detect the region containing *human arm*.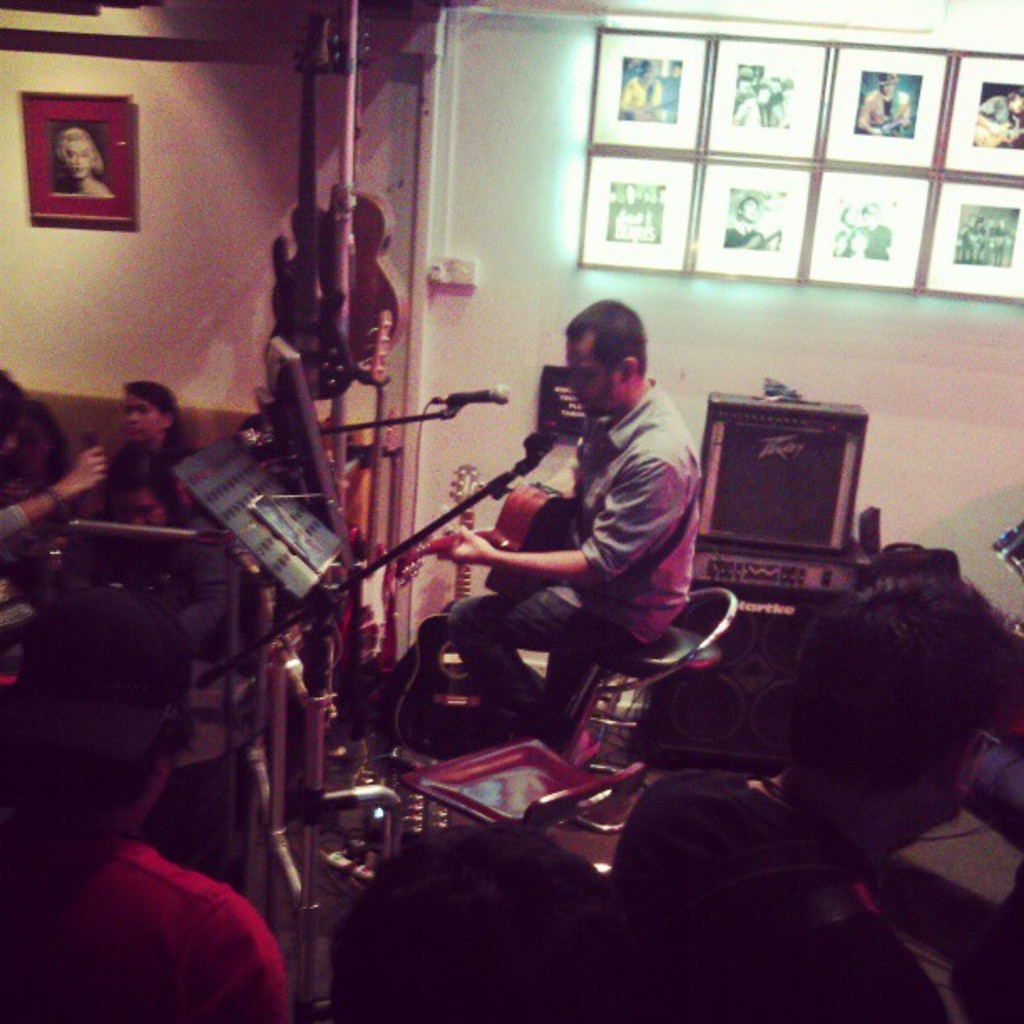
(x1=189, y1=900, x2=289, y2=1022).
